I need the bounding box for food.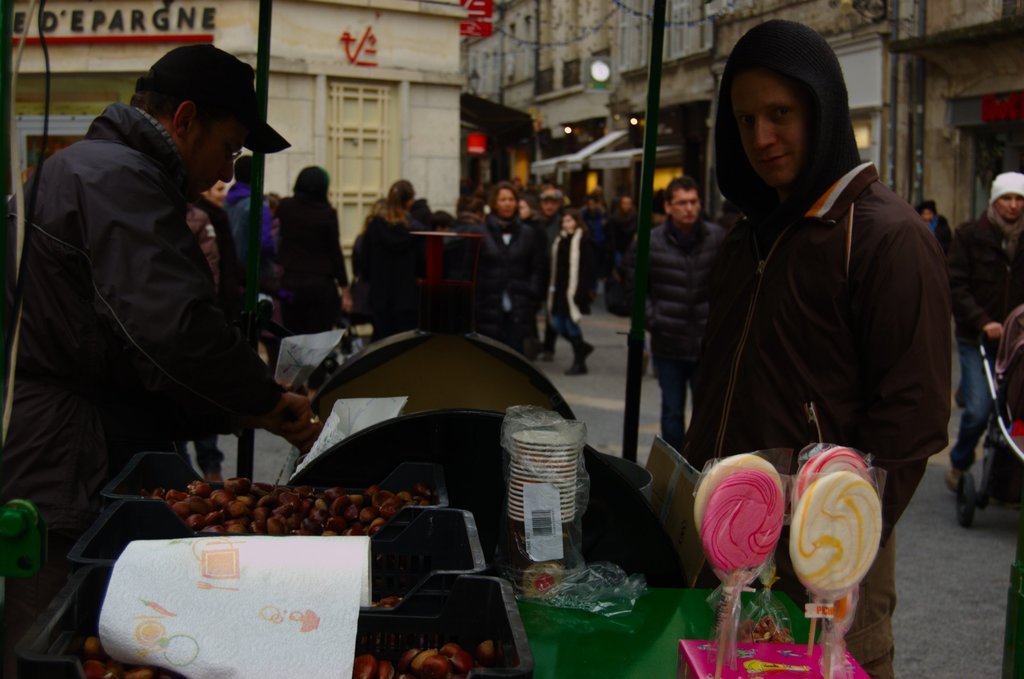
Here it is: <box>794,451,900,609</box>.
